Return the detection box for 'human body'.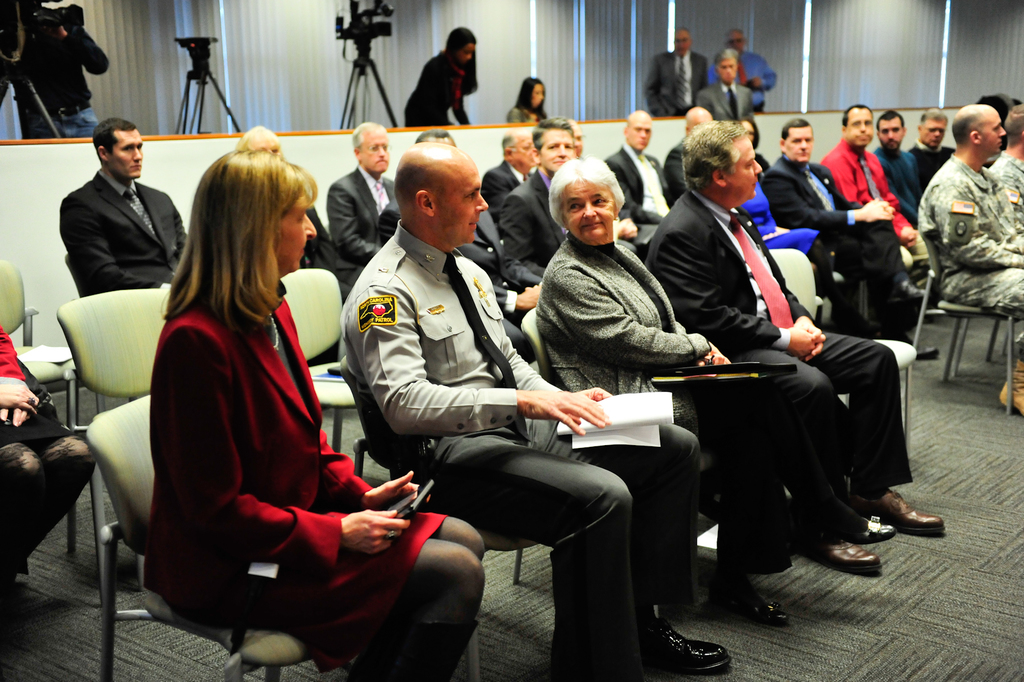
BBox(483, 155, 540, 210).
